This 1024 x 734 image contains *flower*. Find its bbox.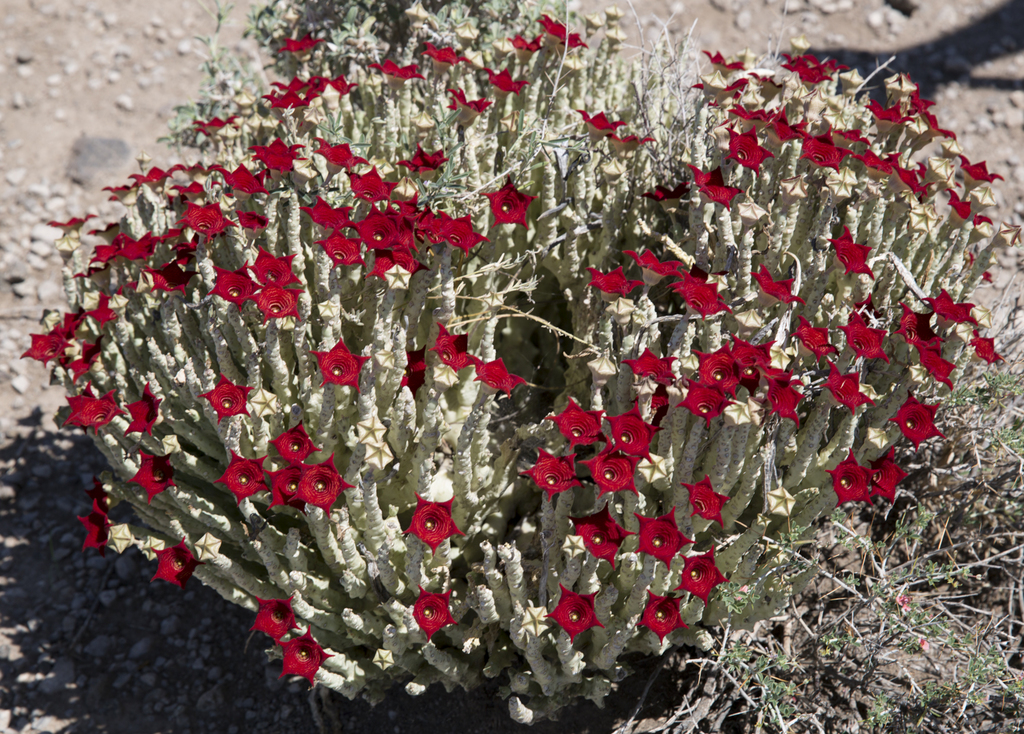
box=[825, 455, 872, 513].
